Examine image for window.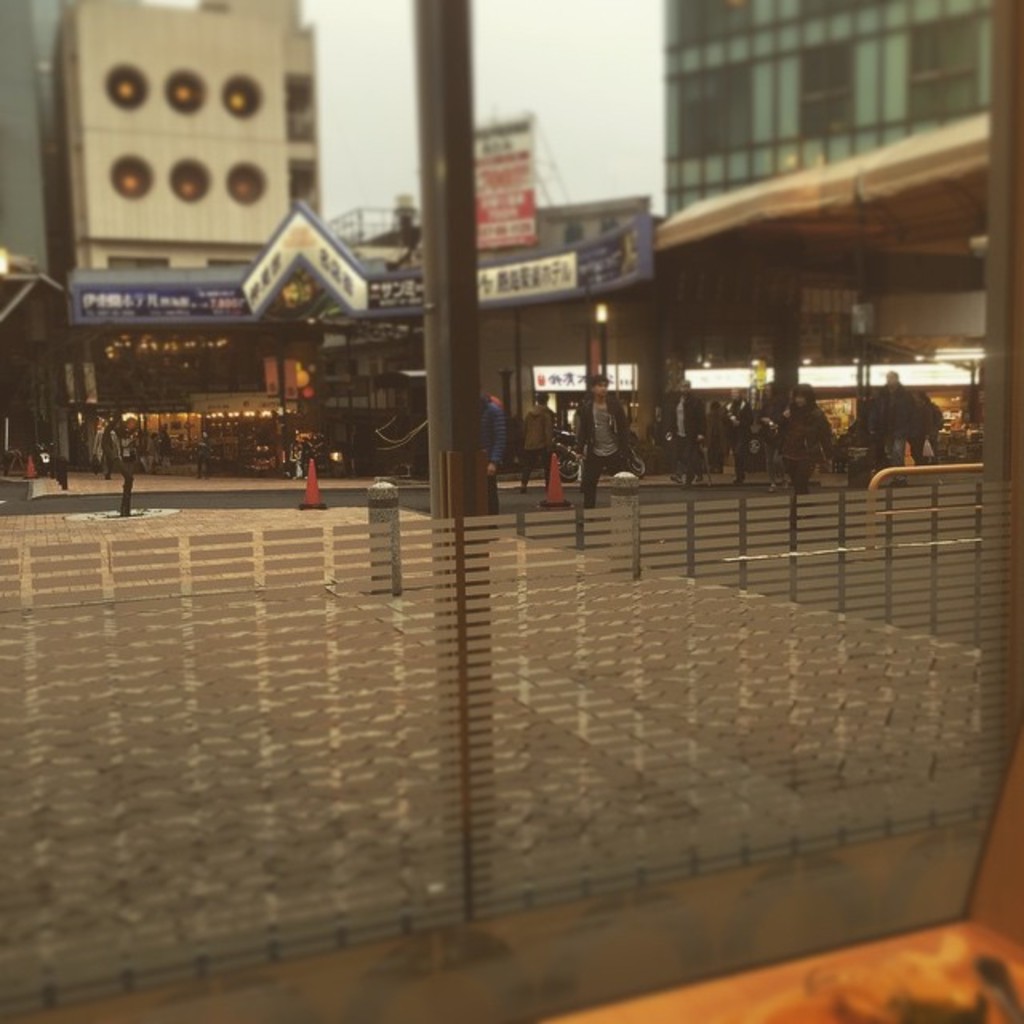
Examination result: 218/67/269/126.
